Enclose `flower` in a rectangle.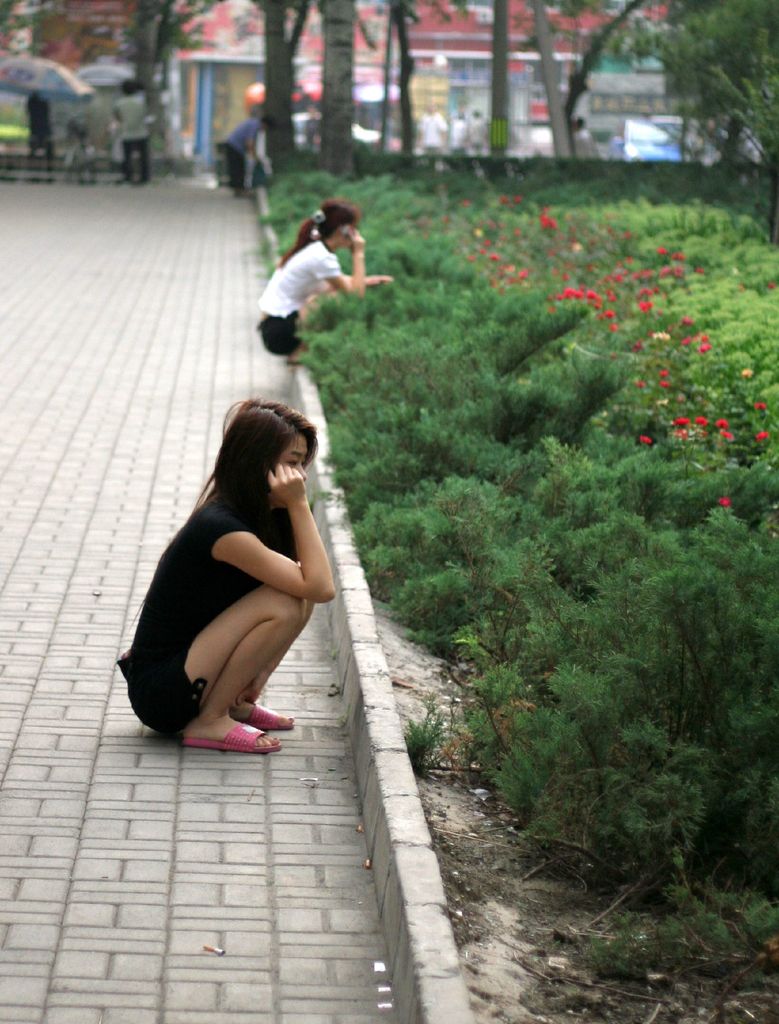
704:383:734:405.
